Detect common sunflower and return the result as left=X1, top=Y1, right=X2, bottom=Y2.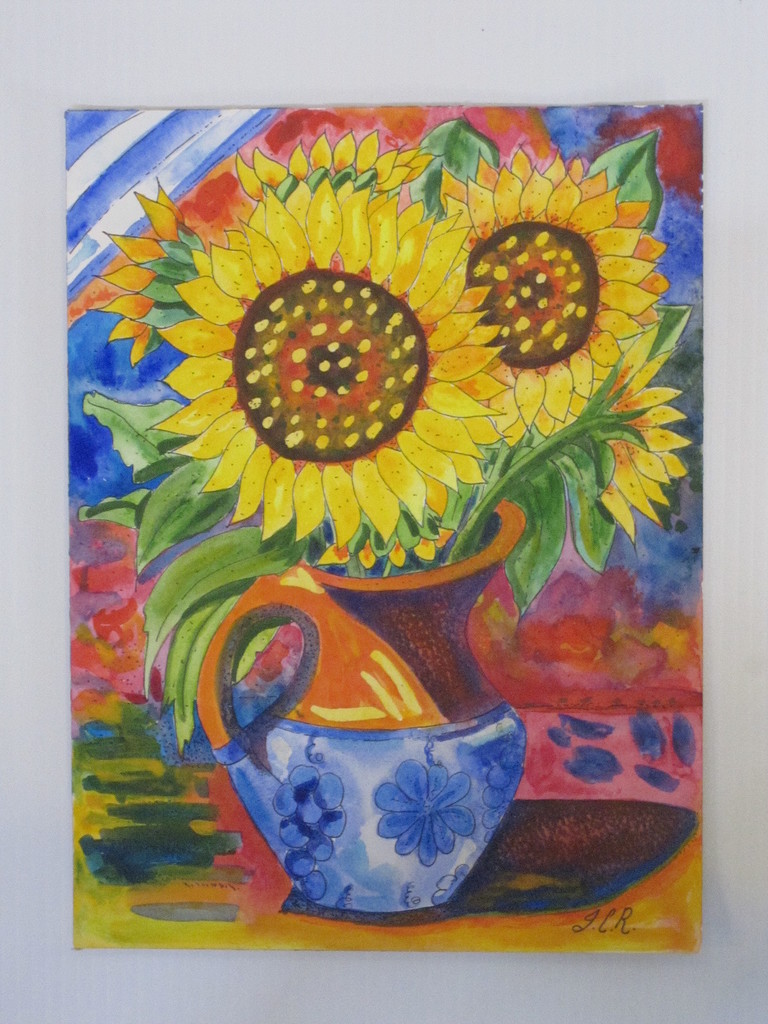
left=104, top=186, right=552, bottom=568.
